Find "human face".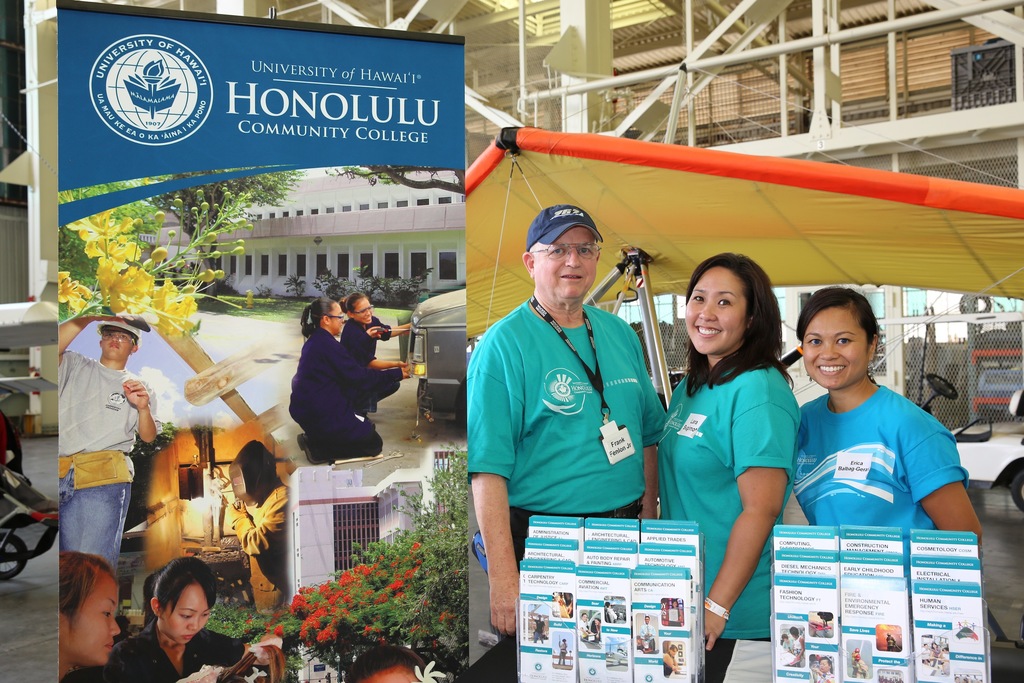
l=537, t=226, r=600, b=292.
